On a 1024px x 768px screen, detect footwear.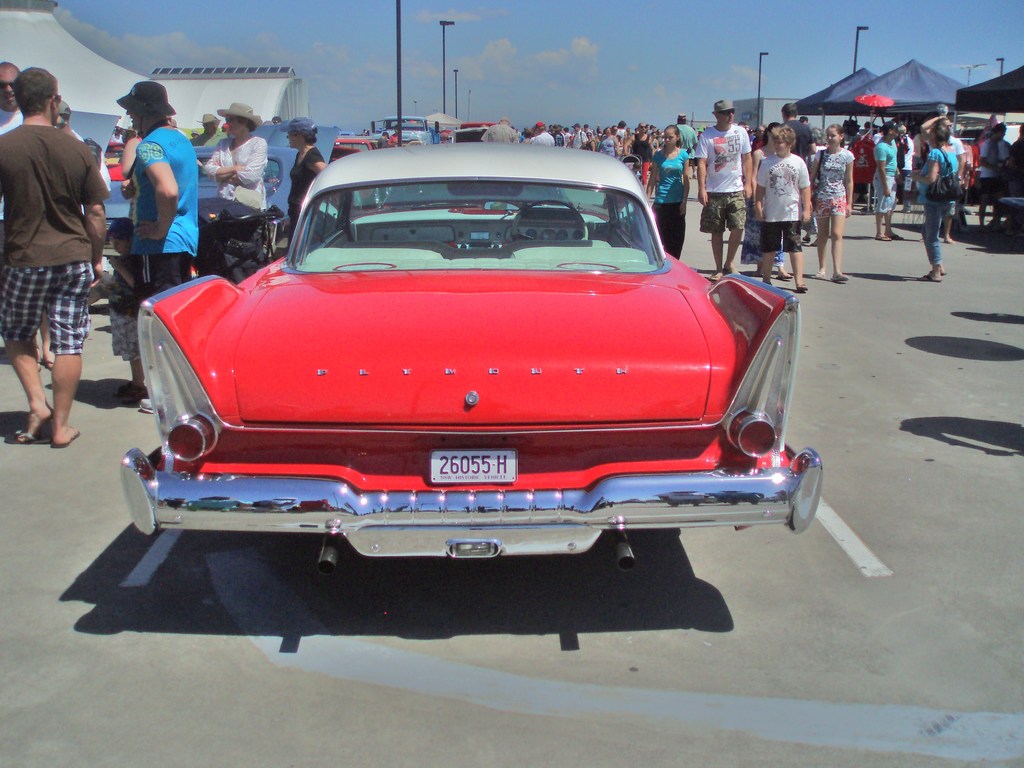
locate(797, 281, 808, 294).
